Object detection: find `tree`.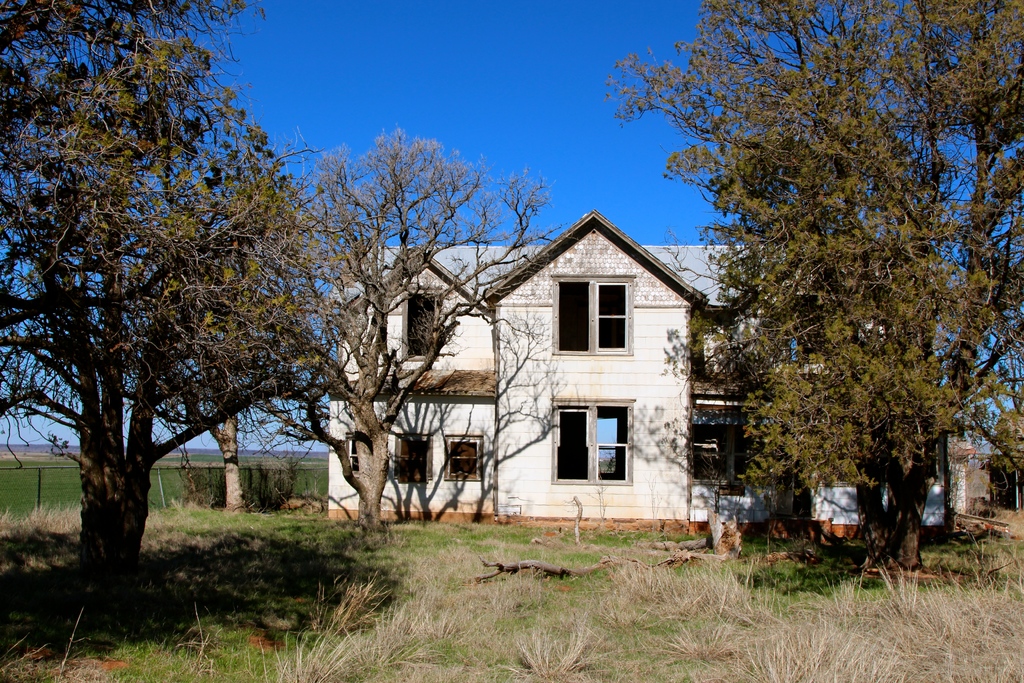
<box>0,0,335,588</box>.
